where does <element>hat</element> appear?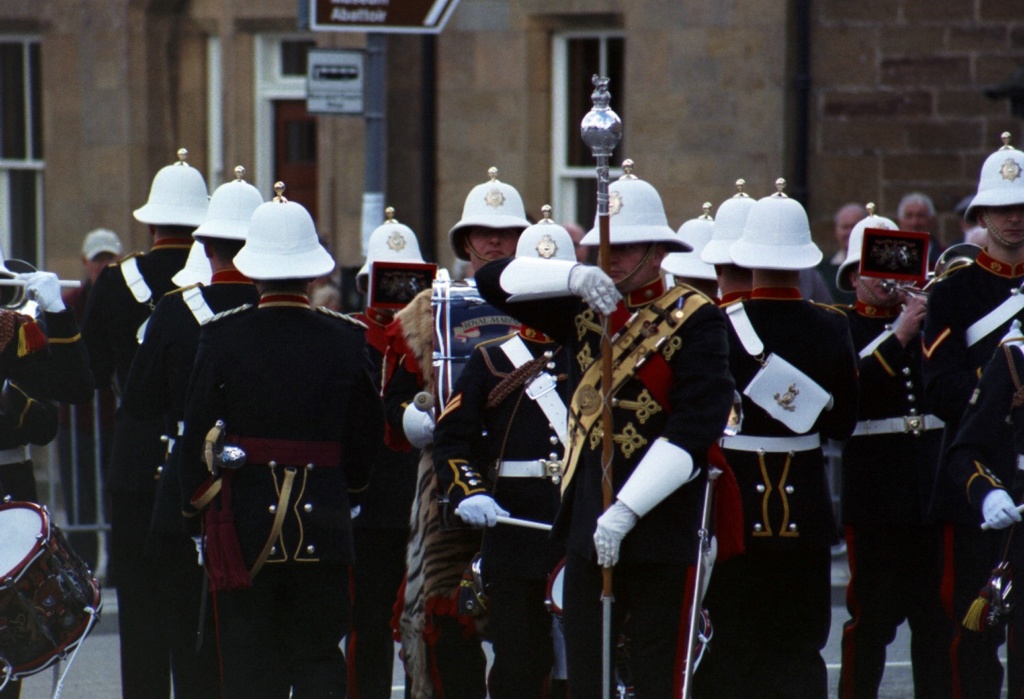
Appears at {"x1": 129, "y1": 149, "x2": 209, "y2": 224}.
